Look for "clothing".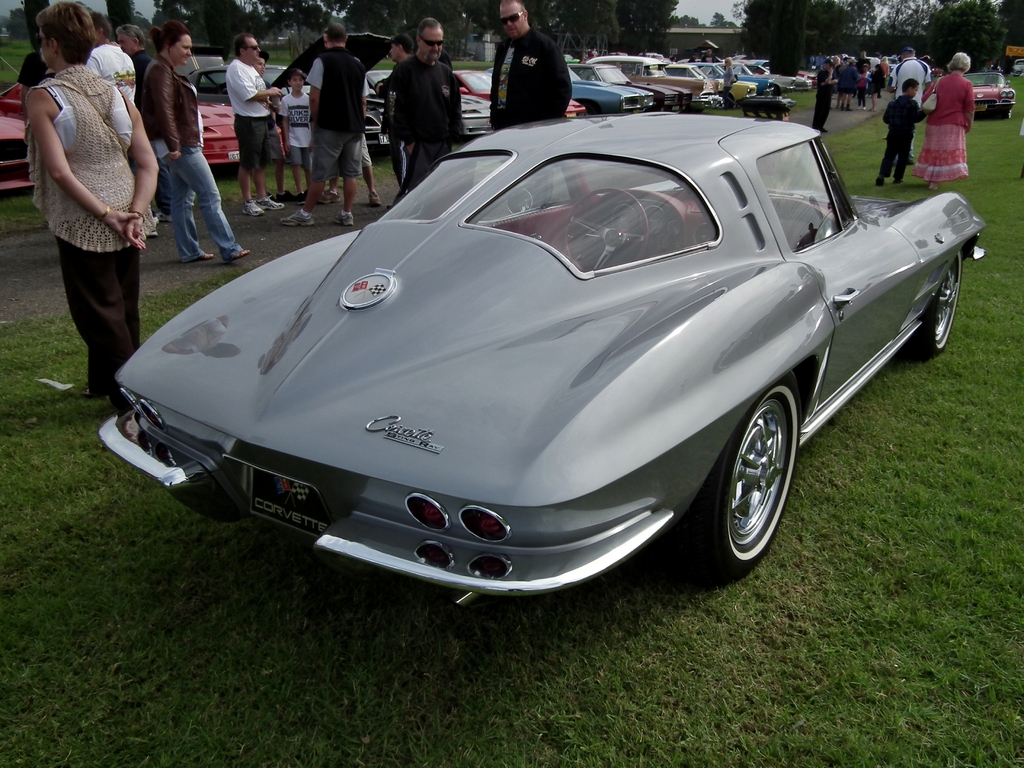
Found: {"left": 888, "top": 92, "right": 928, "bottom": 142}.
